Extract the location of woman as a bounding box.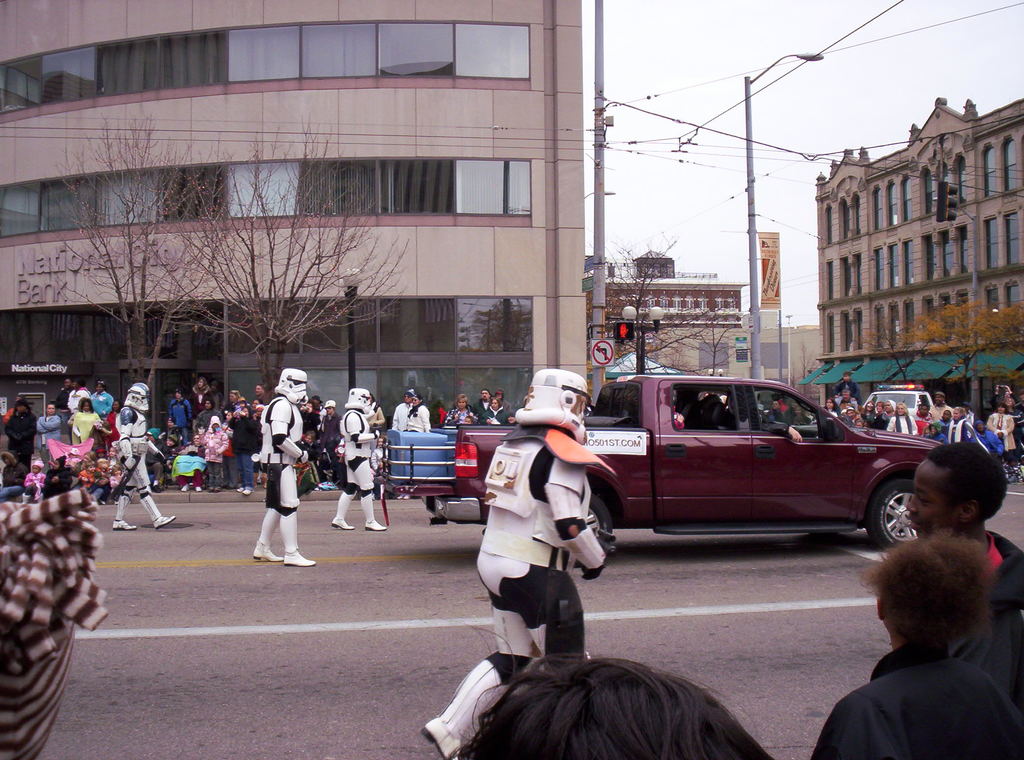
(856,400,875,422).
